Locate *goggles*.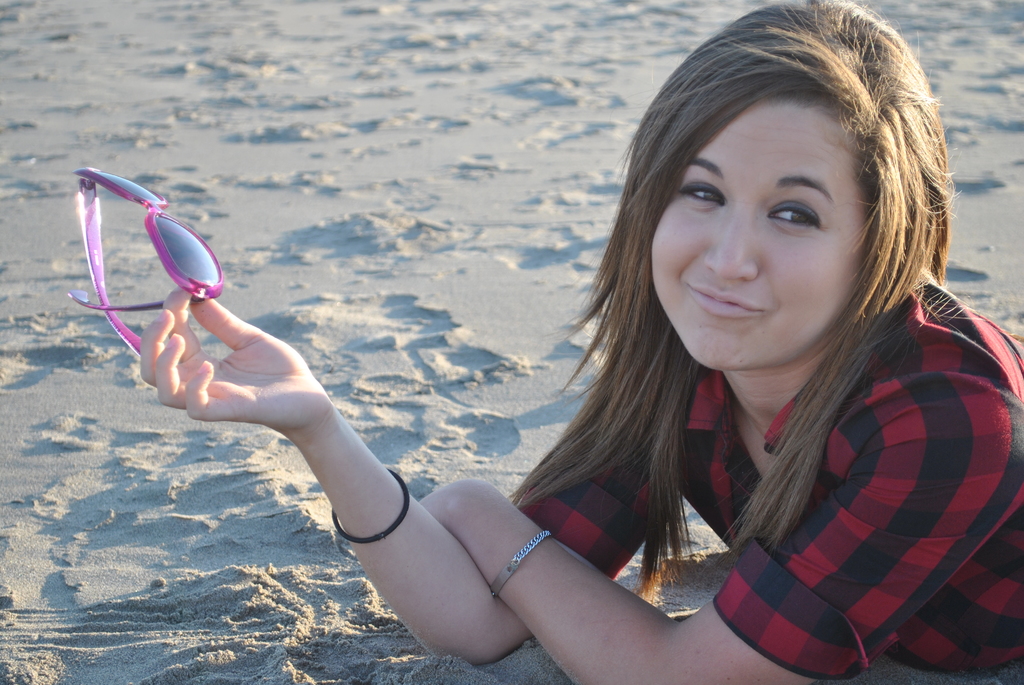
Bounding box: [left=86, top=171, right=236, bottom=349].
